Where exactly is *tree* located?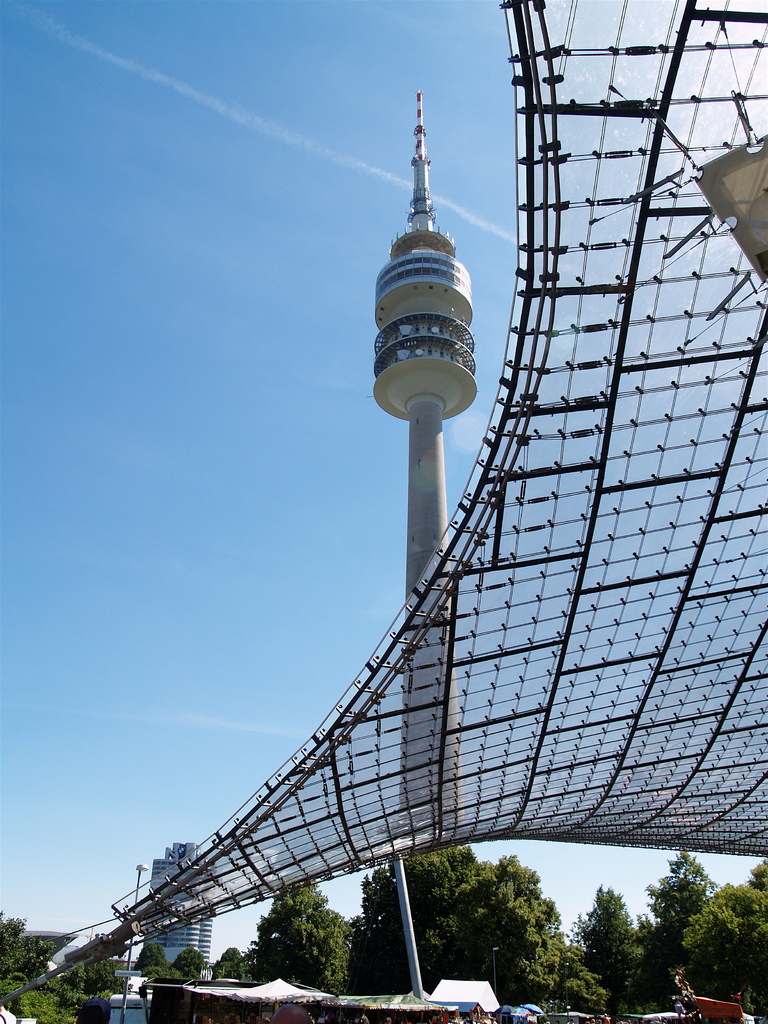
Its bounding box is box=[570, 861, 655, 1022].
